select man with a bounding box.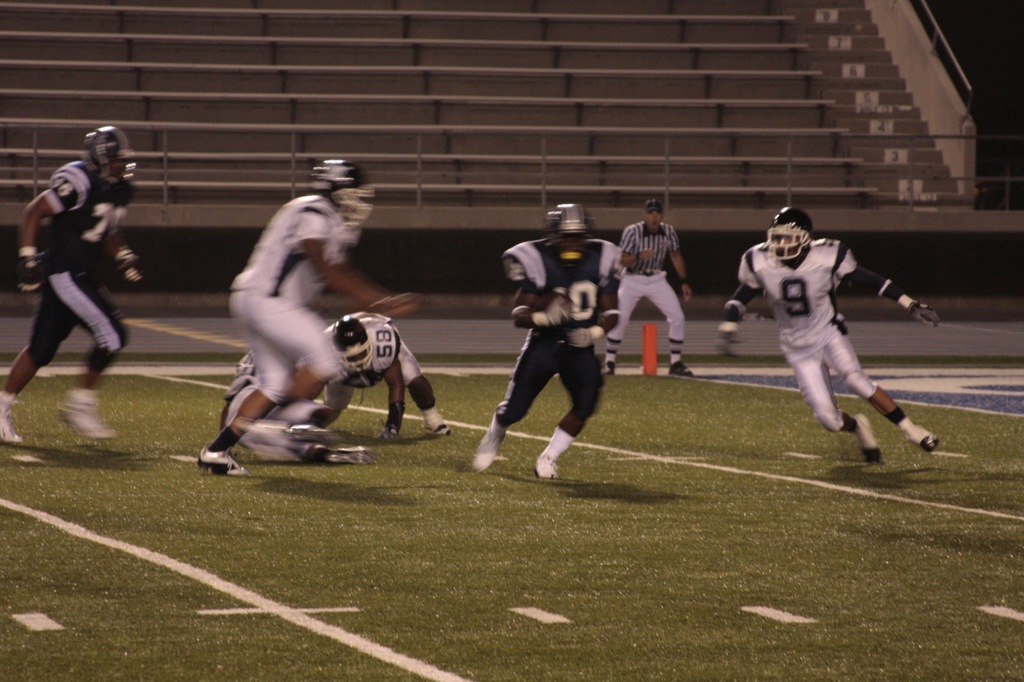
l=229, t=310, r=439, b=452.
